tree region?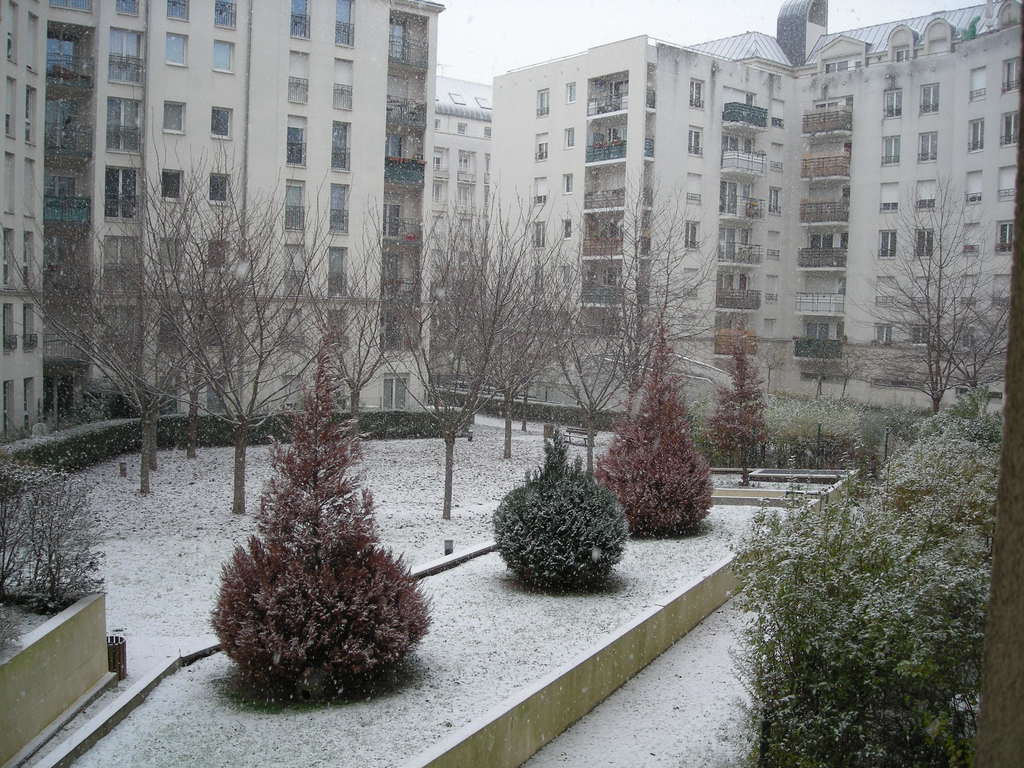
(left=393, top=232, right=605, bottom=457)
